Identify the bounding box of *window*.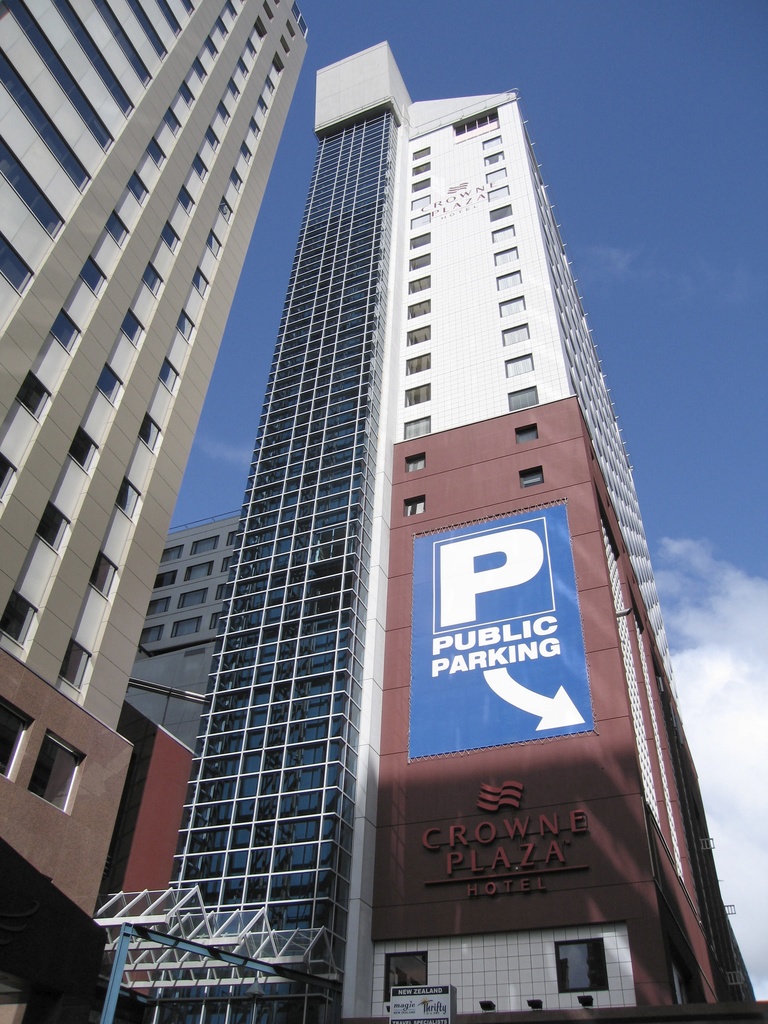
x1=234 y1=53 x2=253 y2=81.
